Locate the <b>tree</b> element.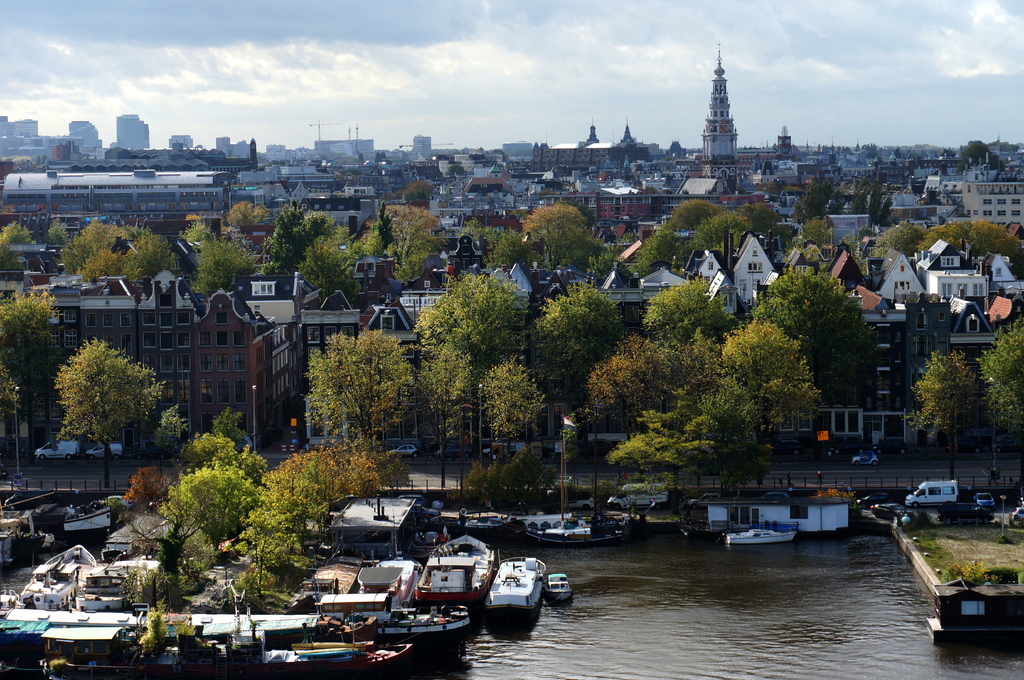
Element bbox: crop(897, 348, 988, 480).
